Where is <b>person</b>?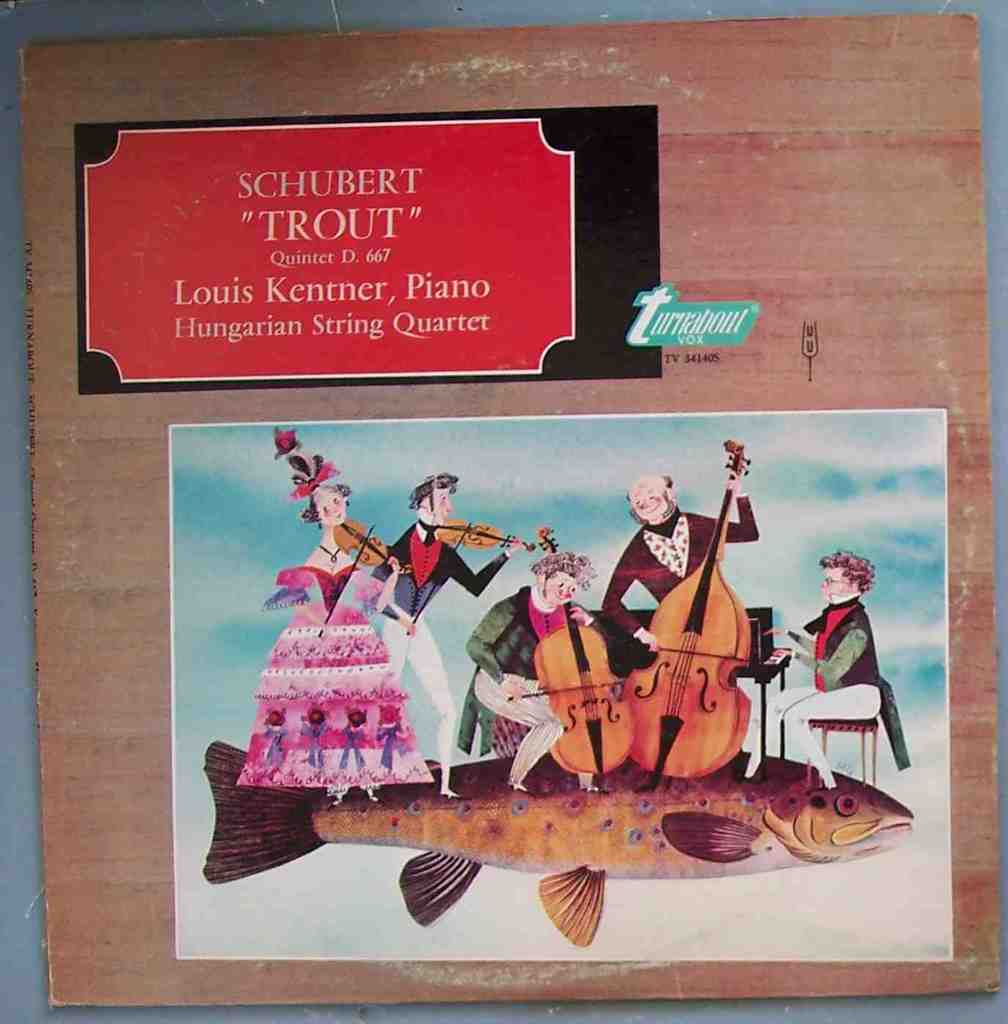
region(458, 546, 607, 793).
